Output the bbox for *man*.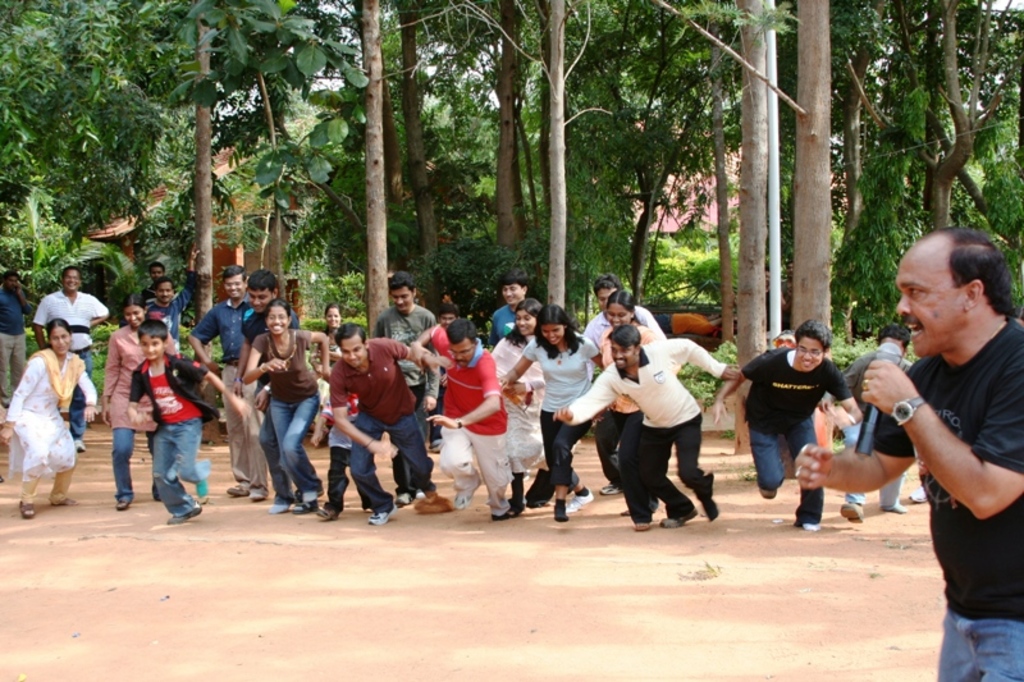
[187, 266, 275, 494].
